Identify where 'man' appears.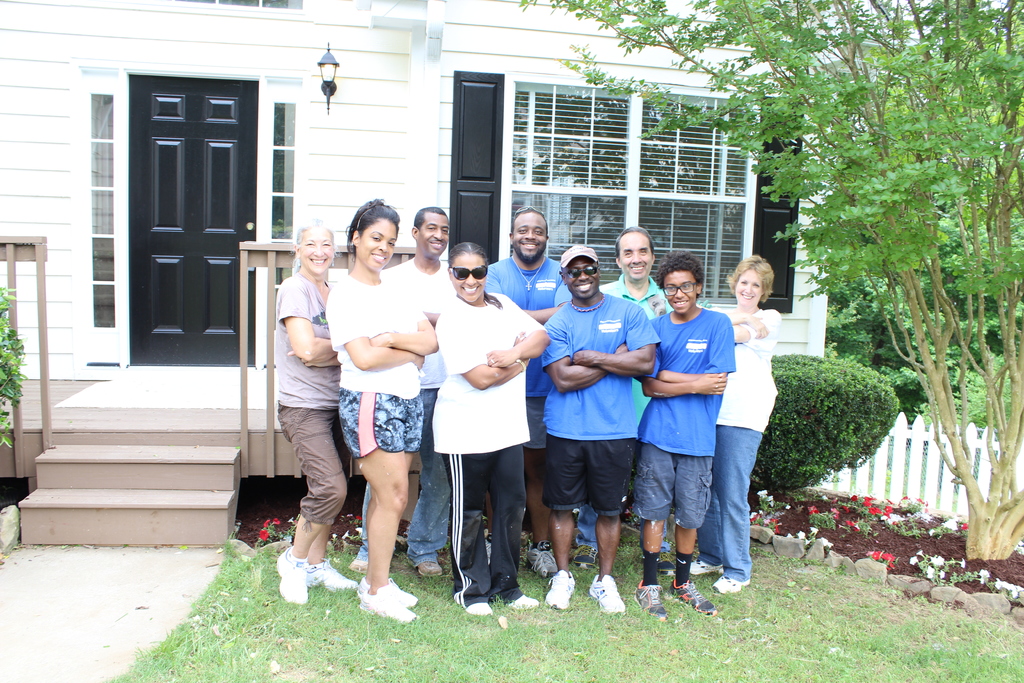
Appears at box=[636, 249, 736, 617].
